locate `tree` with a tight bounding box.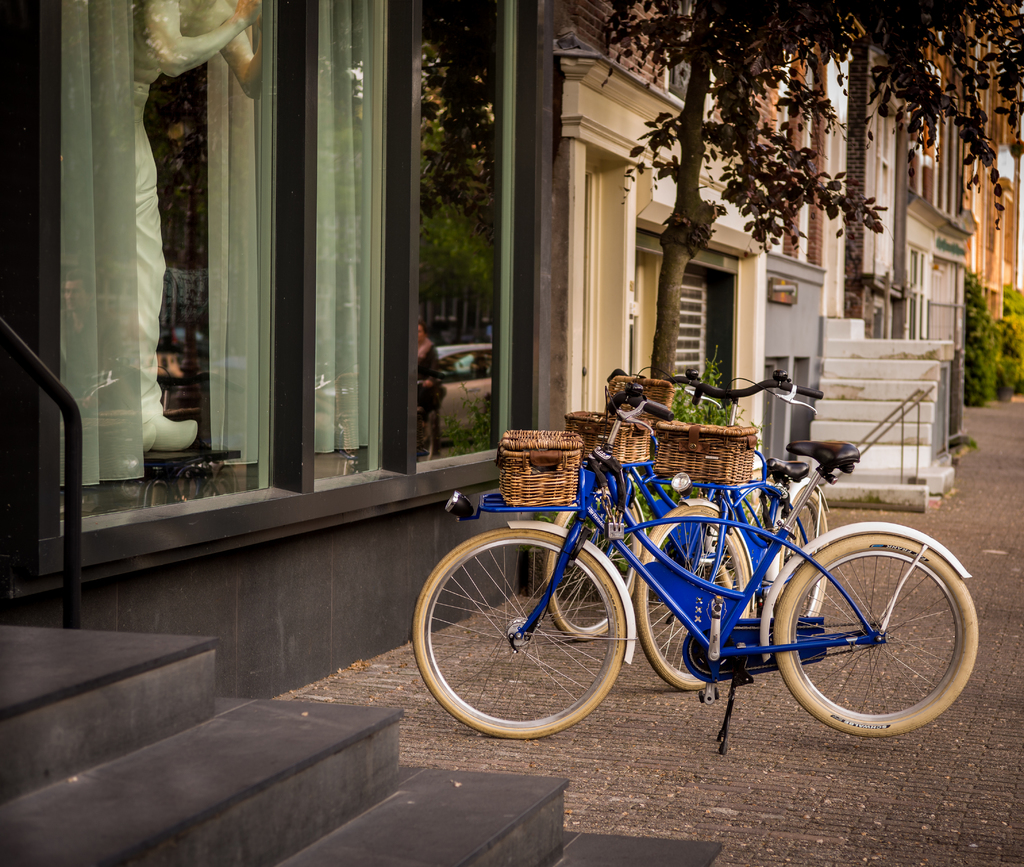
547:22:985:366.
